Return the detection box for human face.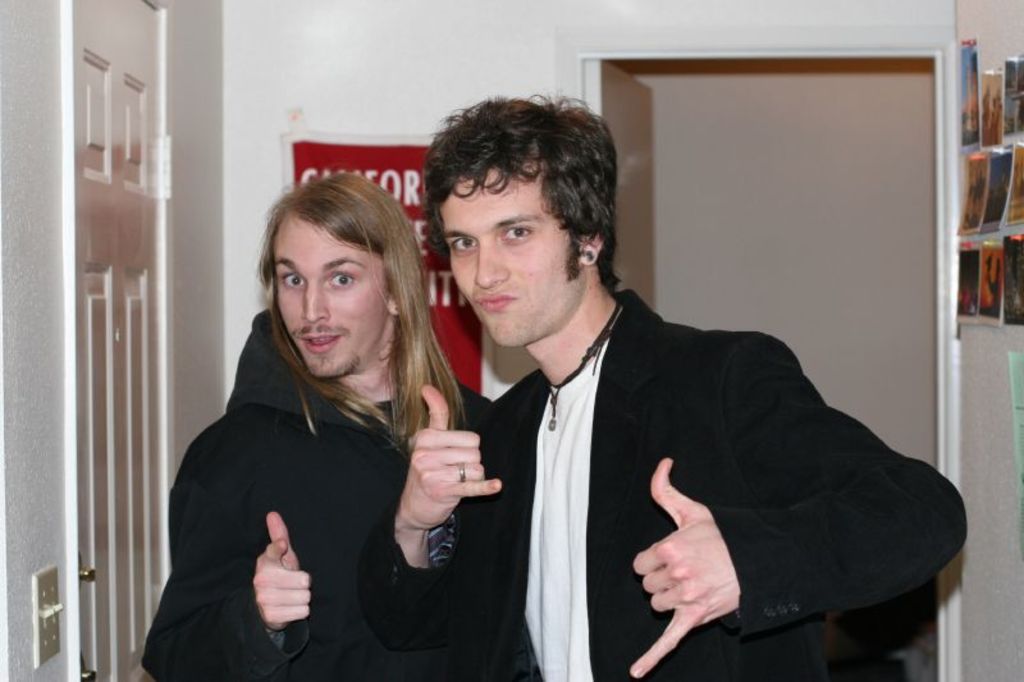
Rect(436, 159, 584, 351).
